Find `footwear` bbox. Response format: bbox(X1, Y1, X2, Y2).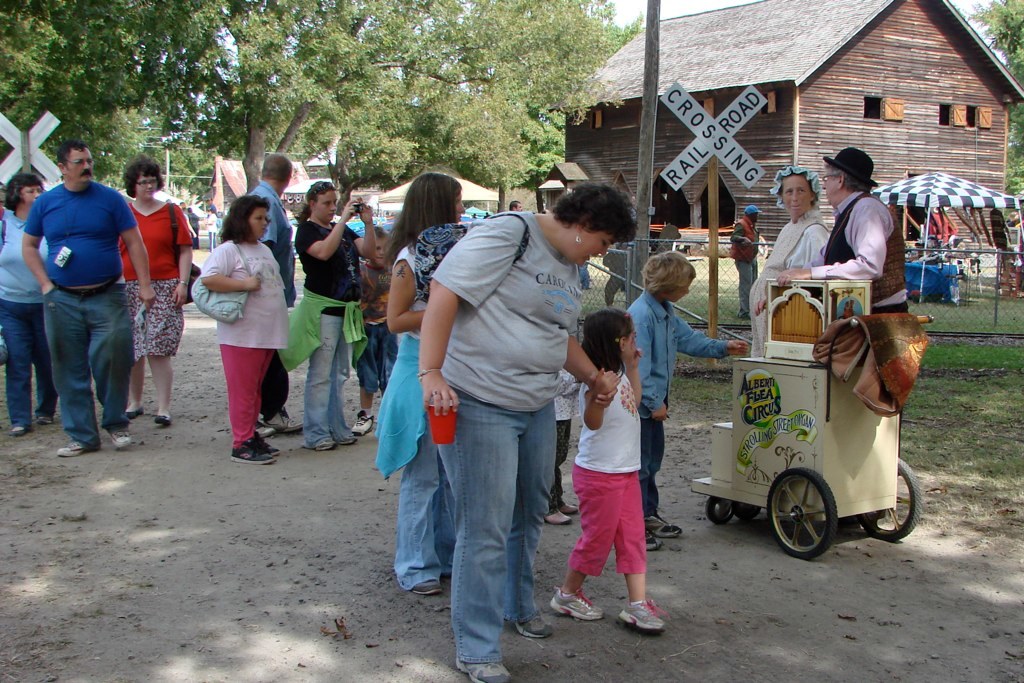
bbox(644, 515, 680, 549).
